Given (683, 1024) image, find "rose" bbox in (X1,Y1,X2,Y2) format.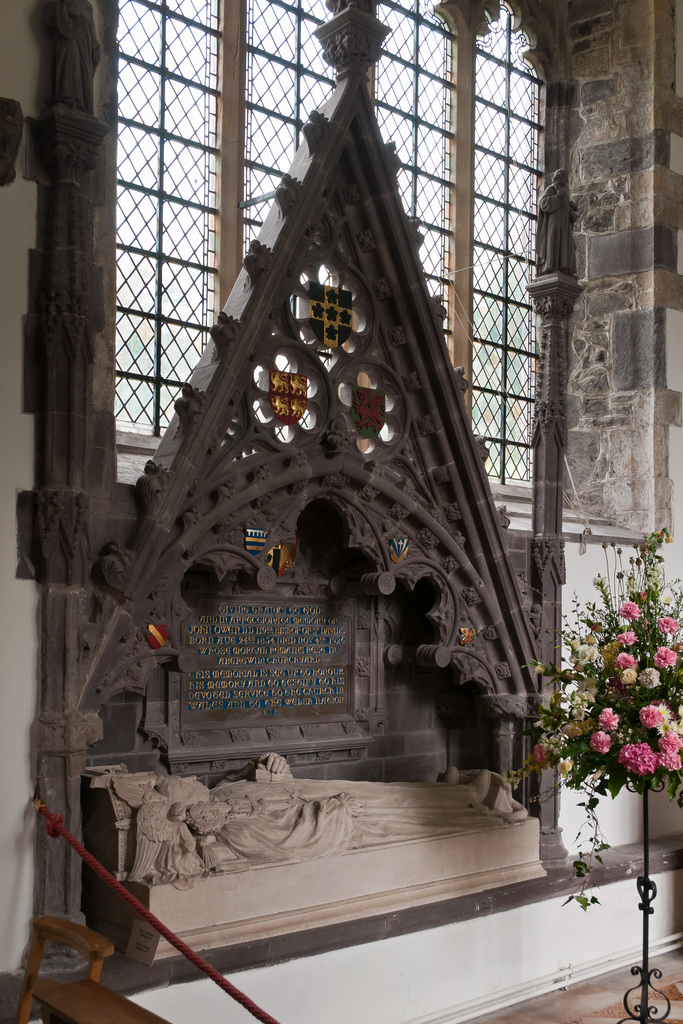
(618,599,643,621).
